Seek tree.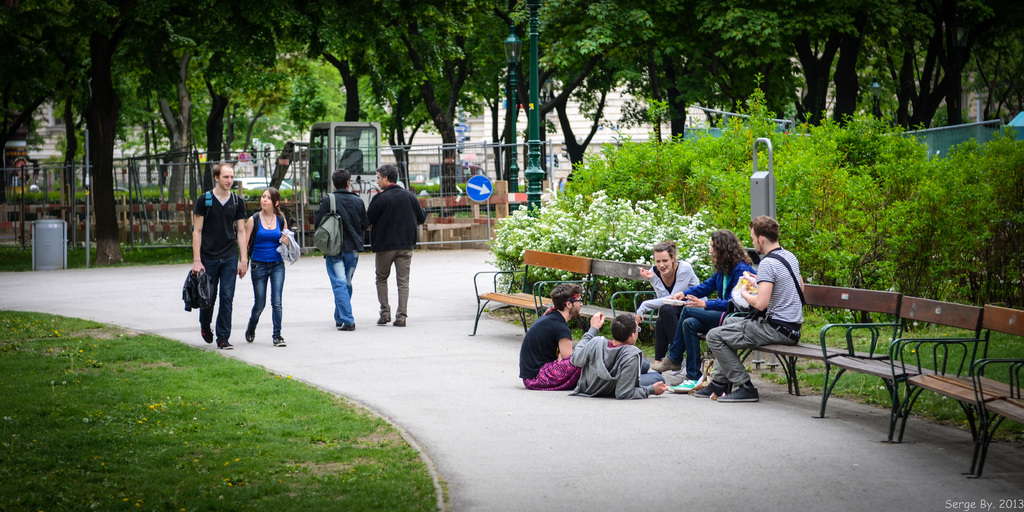
detection(959, 0, 1023, 132).
